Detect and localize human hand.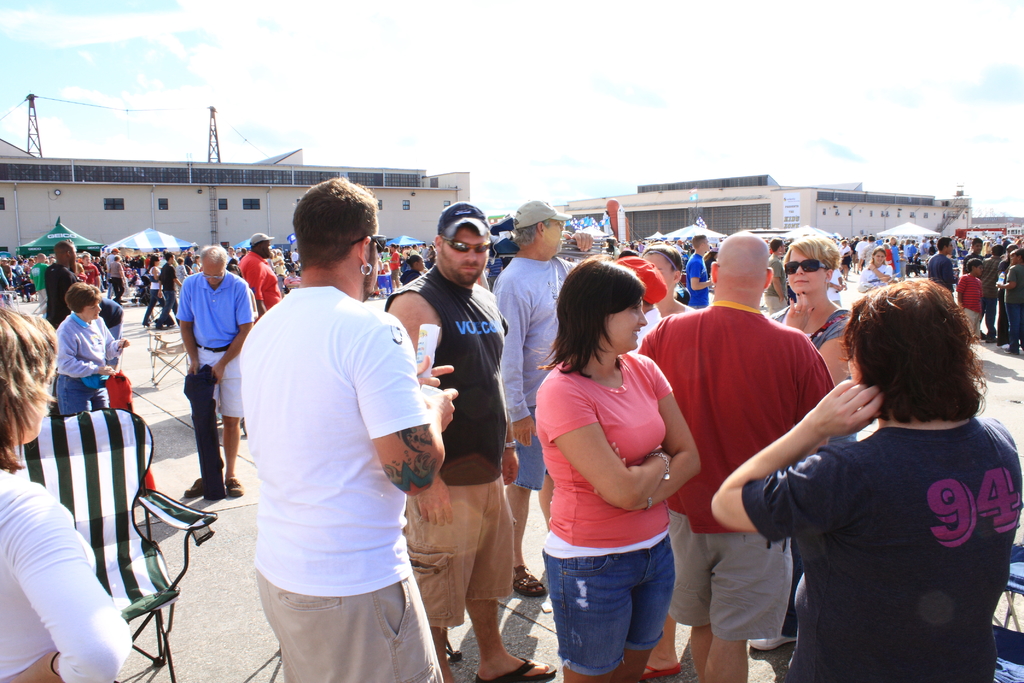
Localized at detection(500, 446, 521, 484).
